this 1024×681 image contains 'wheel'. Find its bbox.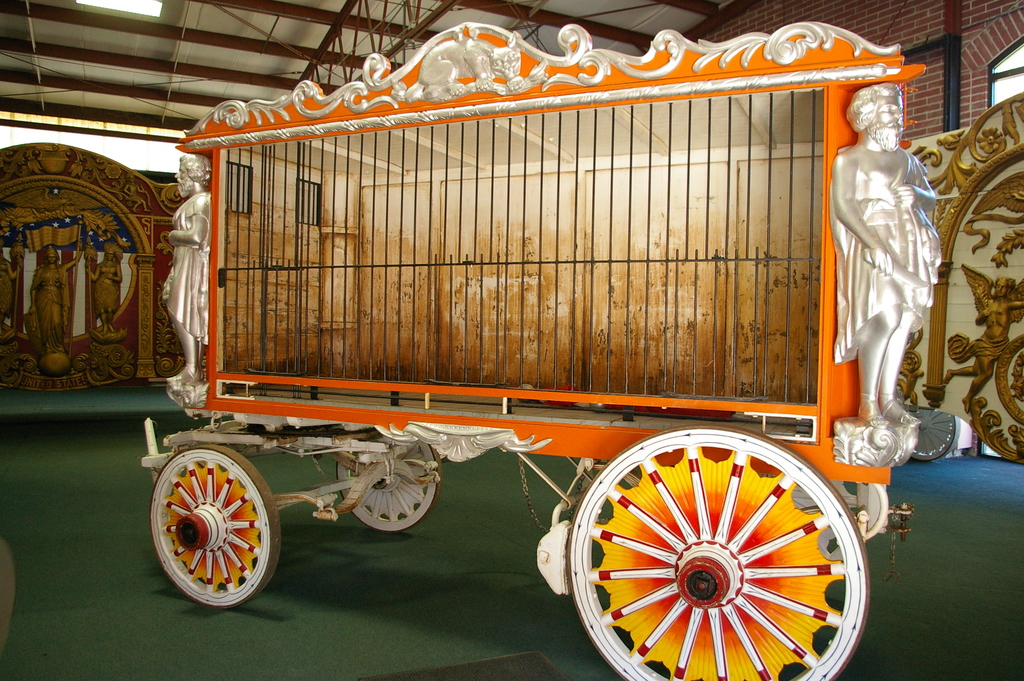
(left=333, top=441, right=447, bottom=530).
